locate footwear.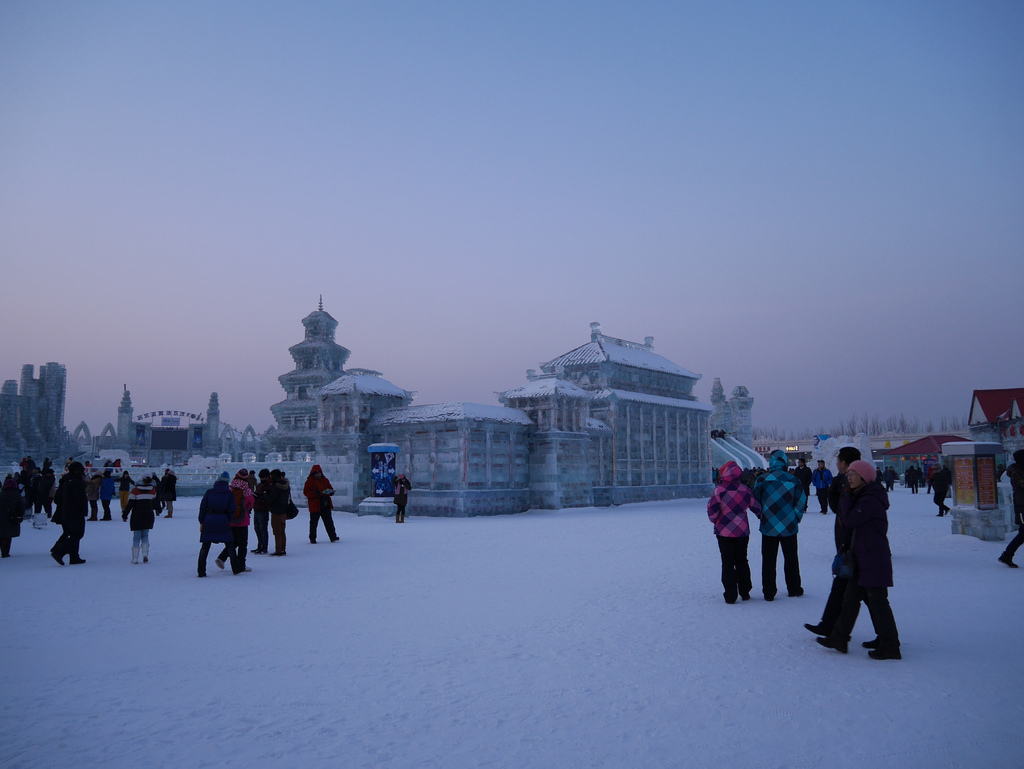
Bounding box: rect(764, 594, 775, 603).
